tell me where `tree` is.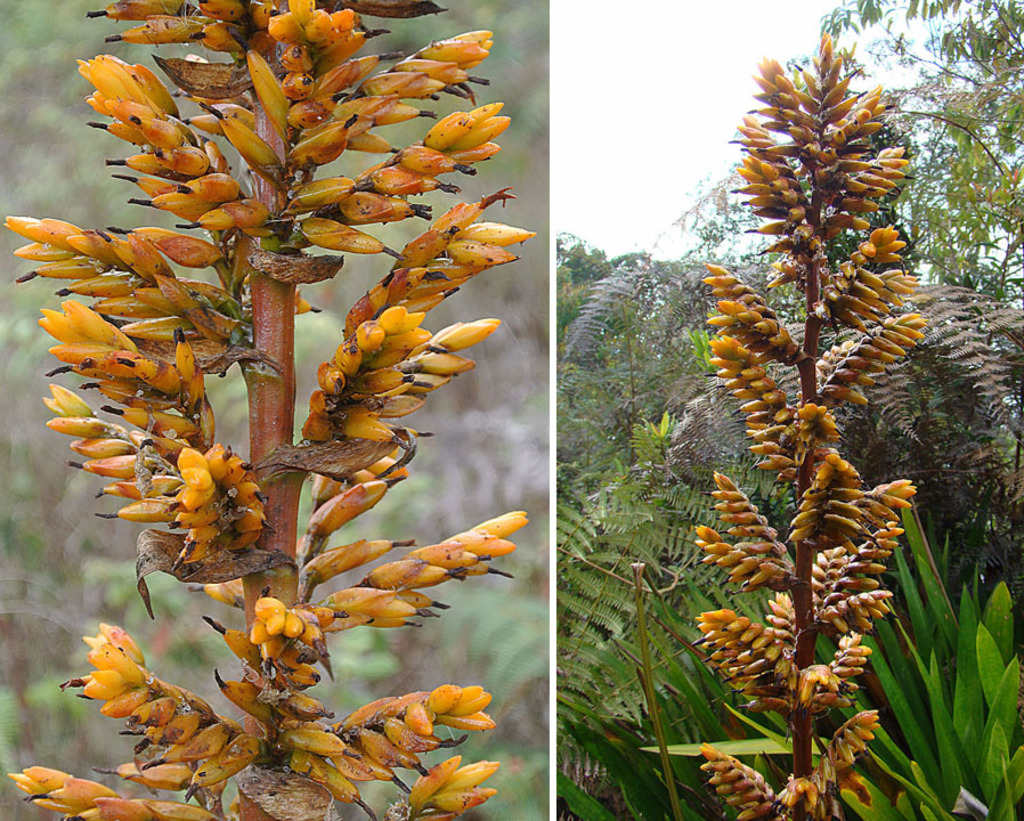
`tree` is at pyautogui.locateOnScreen(17, 0, 505, 820).
